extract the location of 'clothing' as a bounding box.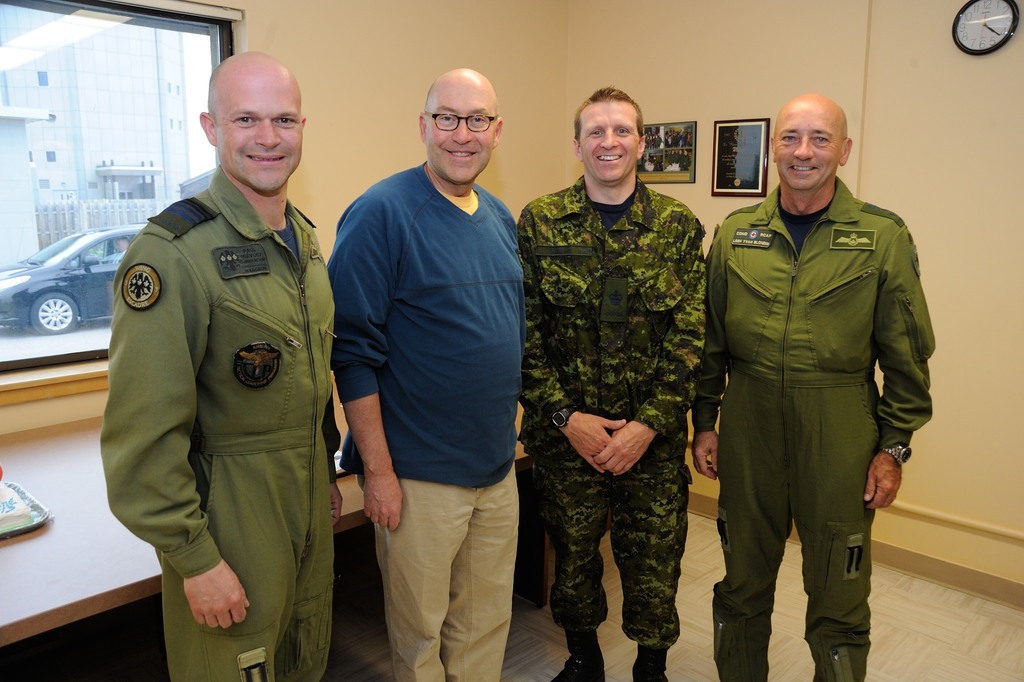
(x1=518, y1=169, x2=705, y2=655).
